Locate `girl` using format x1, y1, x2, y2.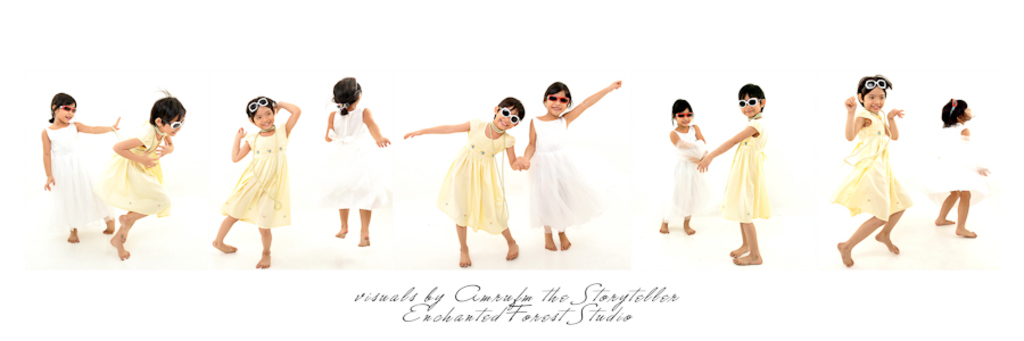
209, 91, 304, 267.
